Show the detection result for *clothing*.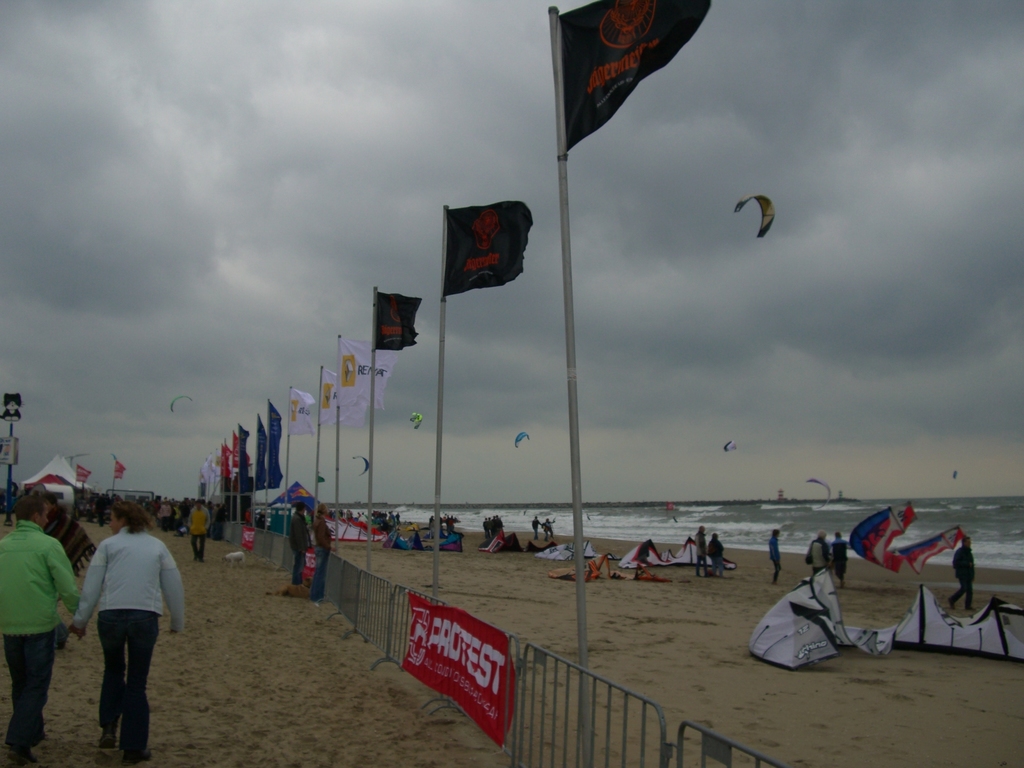
pyautogui.locateOnScreen(188, 505, 215, 564).
